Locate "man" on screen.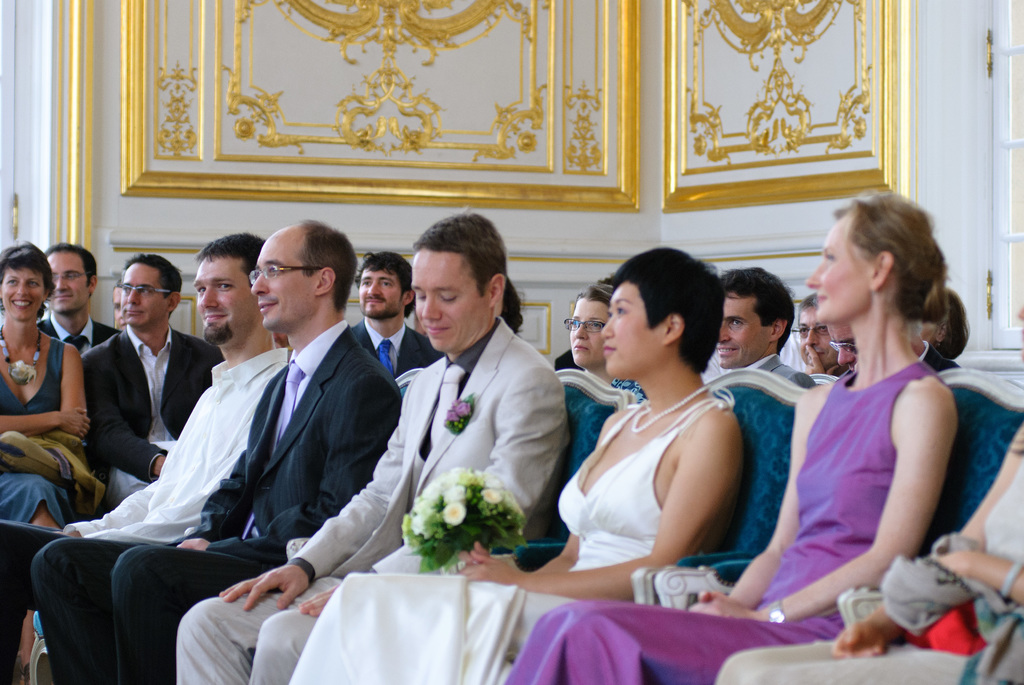
On screen at (0, 232, 294, 684).
